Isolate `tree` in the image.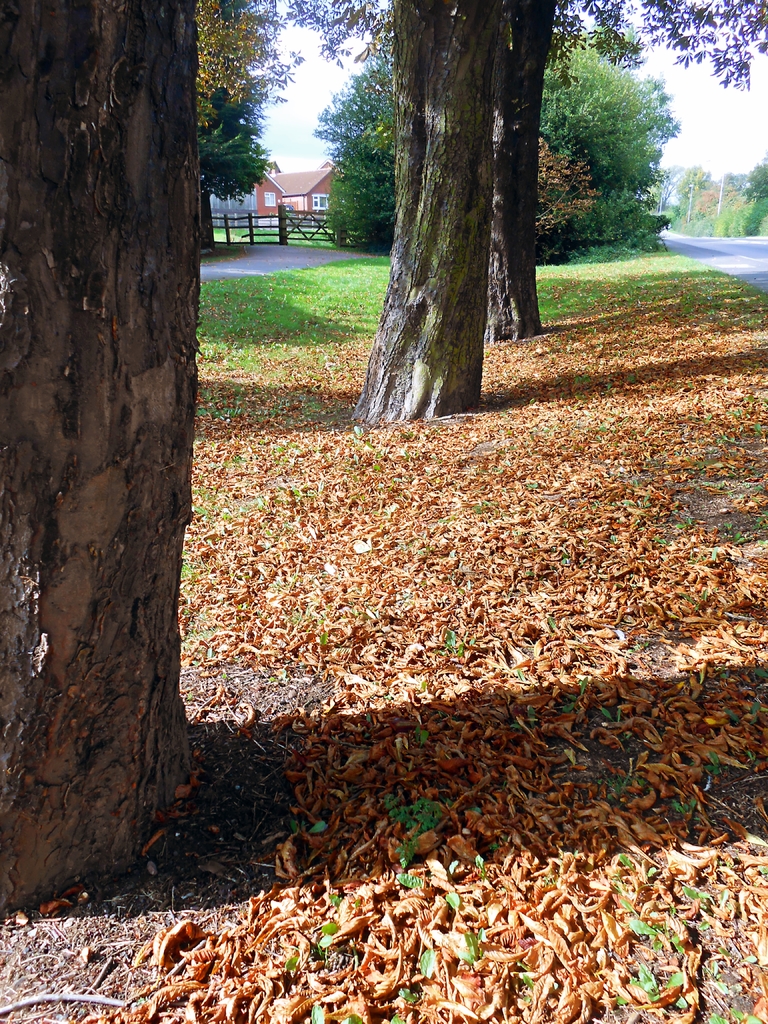
Isolated region: BBox(184, 86, 286, 198).
